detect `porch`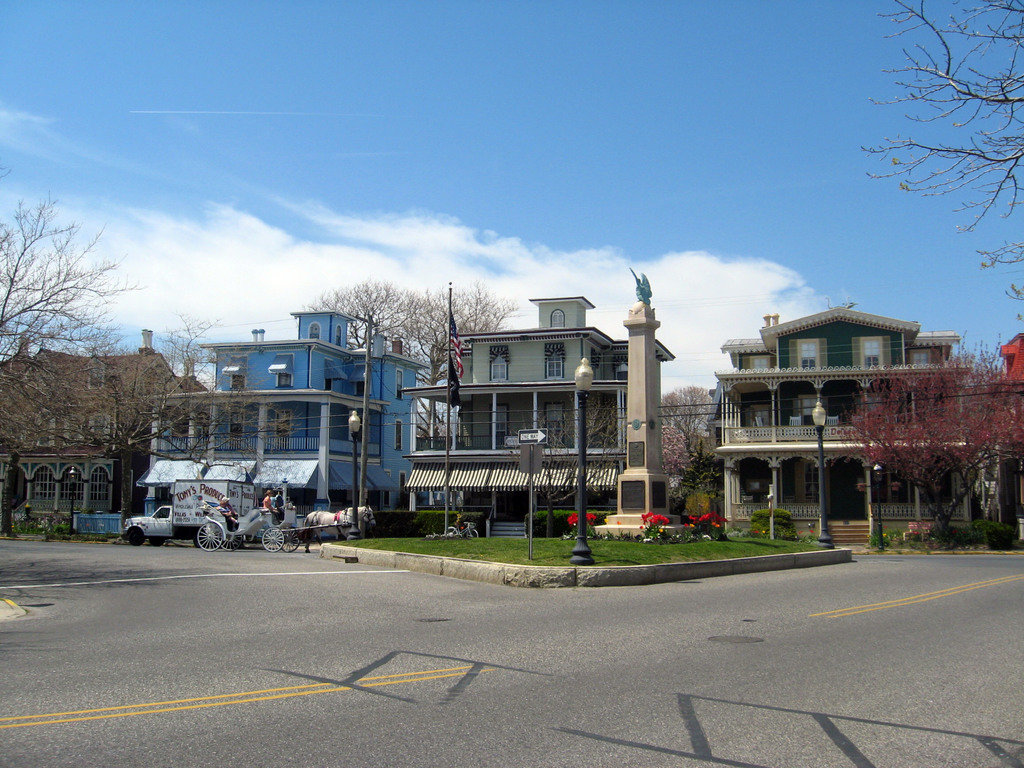
region(721, 508, 974, 545)
